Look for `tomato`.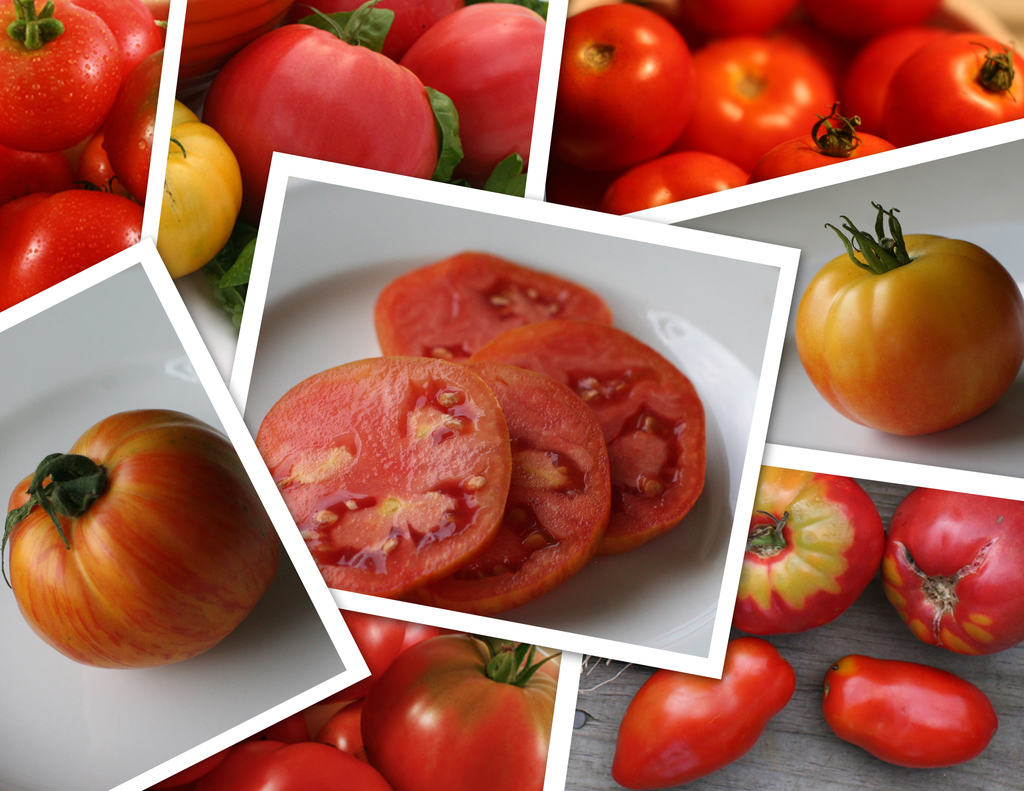
Found: select_region(149, 747, 243, 790).
